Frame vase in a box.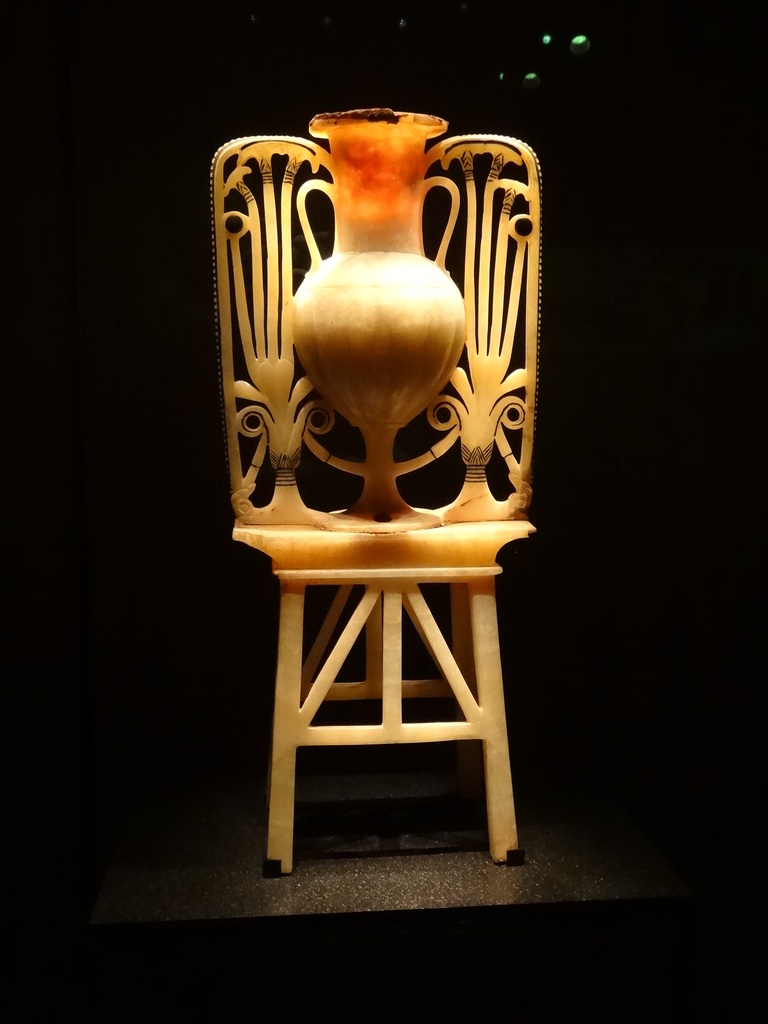
rect(289, 107, 463, 526).
